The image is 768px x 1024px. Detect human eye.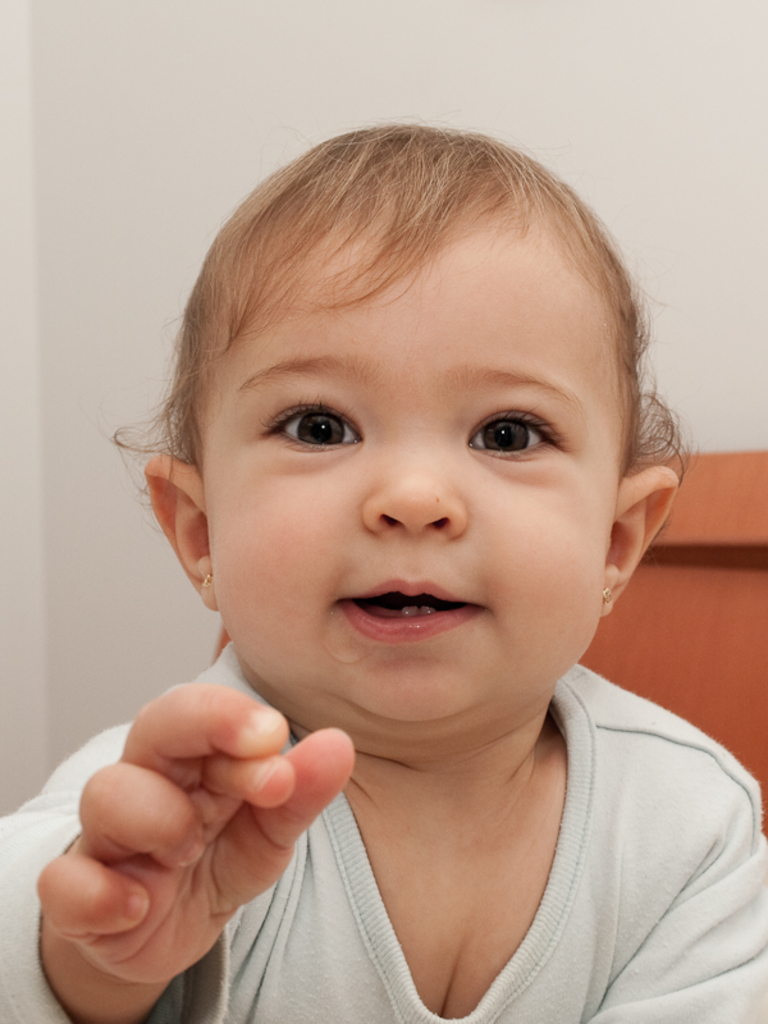
Detection: x1=250 y1=379 x2=369 y2=457.
